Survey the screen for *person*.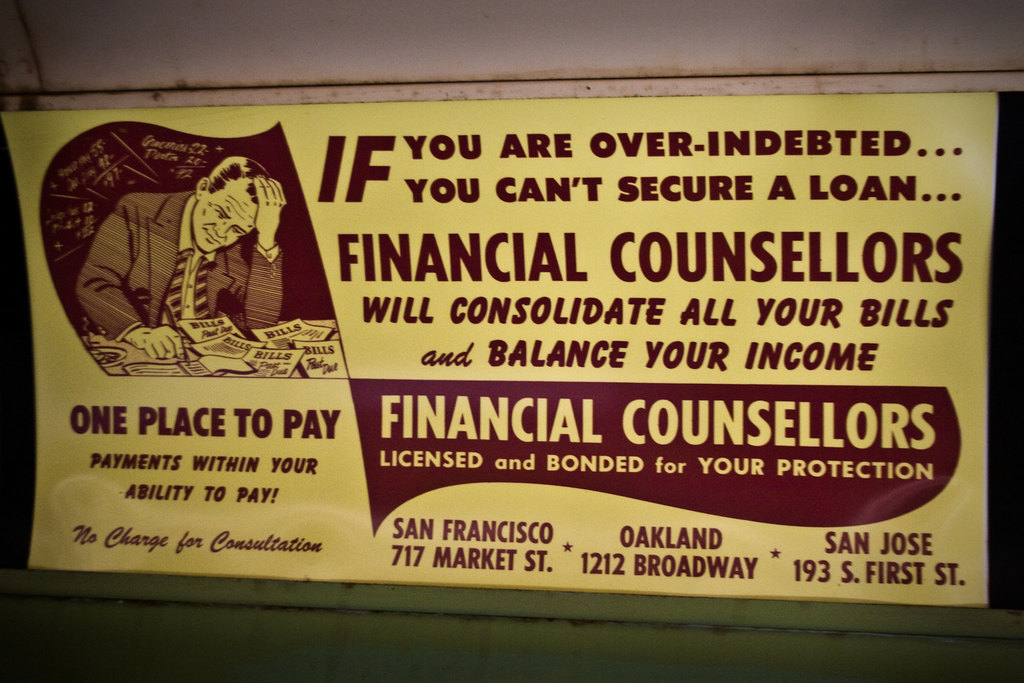
Survey found: region(72, 150, 300, 366).
